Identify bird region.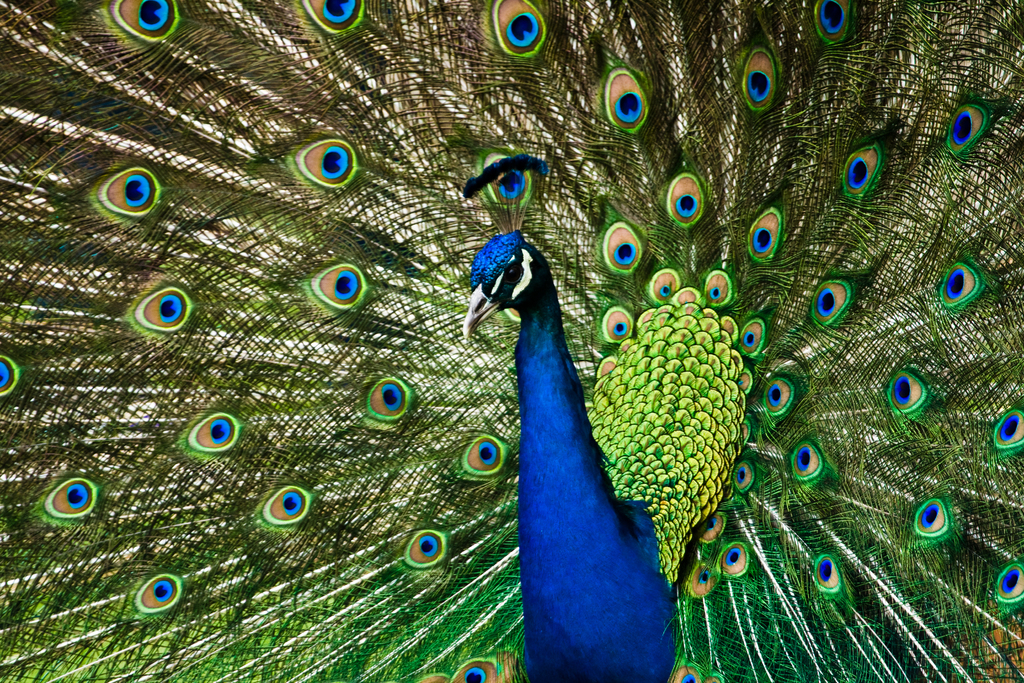
Region: [left=22, top=12, right=1023, bottom=664].
